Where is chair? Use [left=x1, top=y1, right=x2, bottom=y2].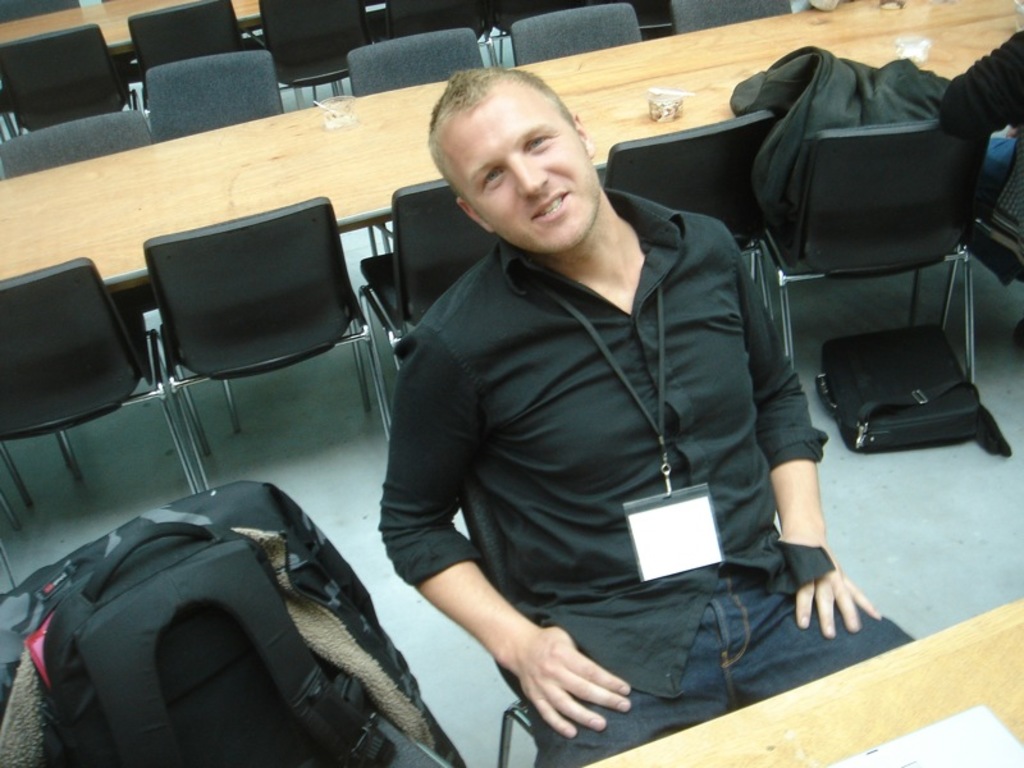
[left=671, top=0, right=792, bottom=35].
